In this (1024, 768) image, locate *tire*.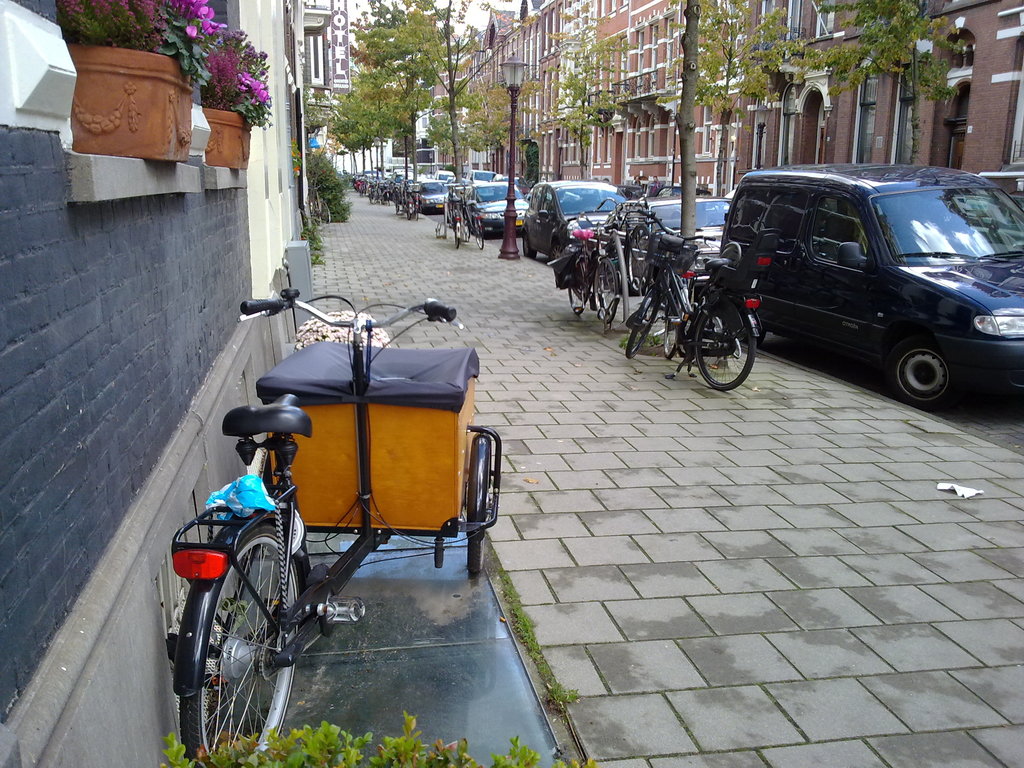
Bounding box: [left=546, top=240, right=563, bottom=261].
